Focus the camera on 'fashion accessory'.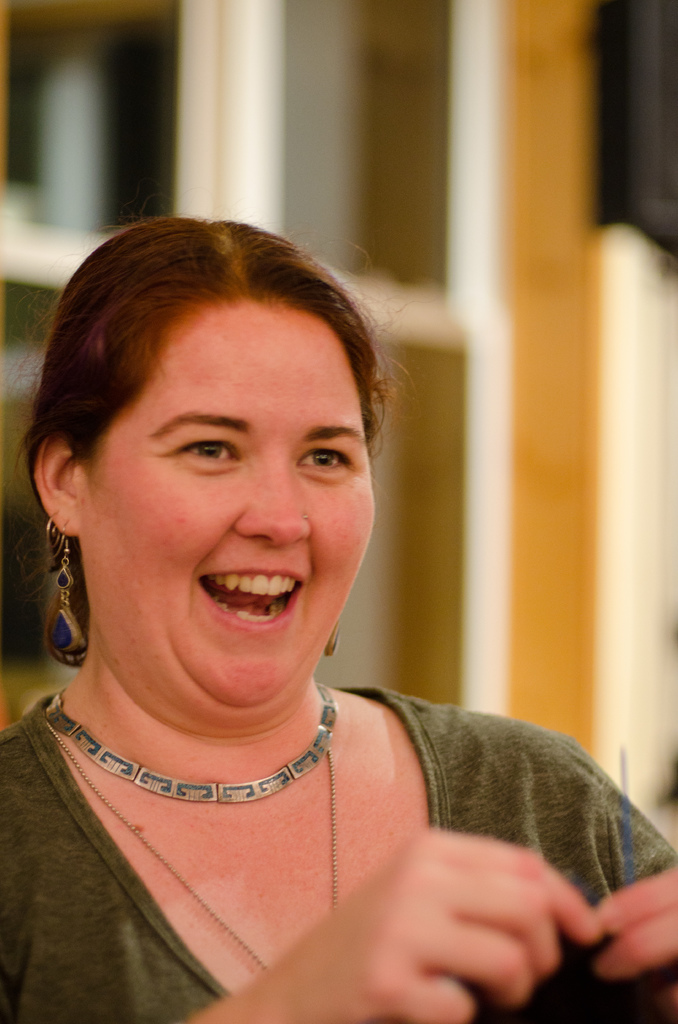
Focus region: (x1=44, y1=512, x2=70, y2=564).
